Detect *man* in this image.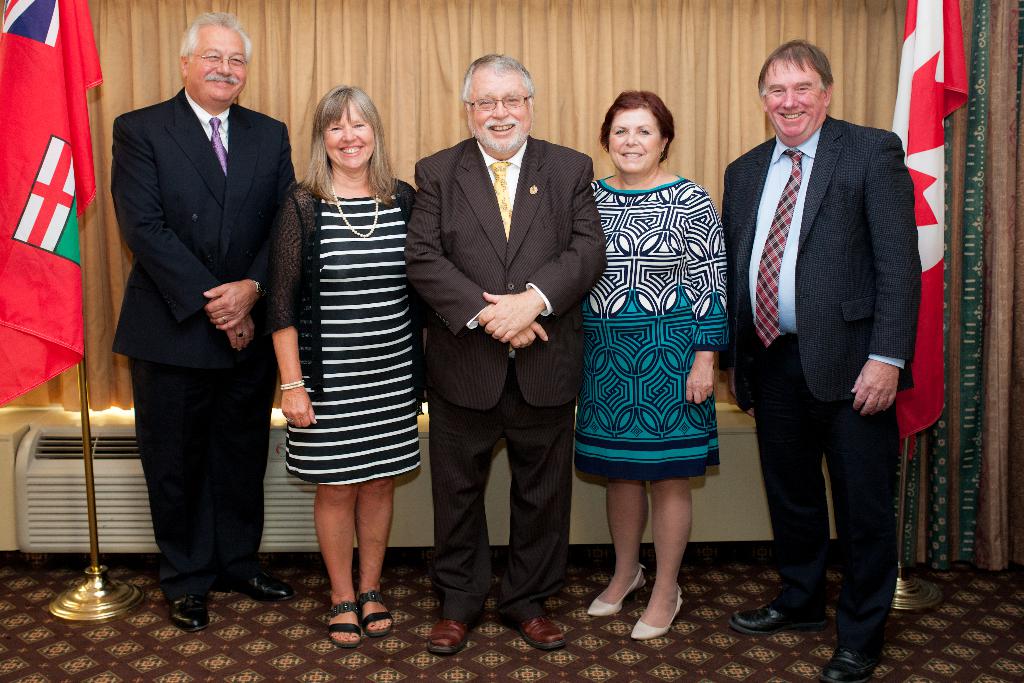
Detection: box=[404, 54, 607, 653].
